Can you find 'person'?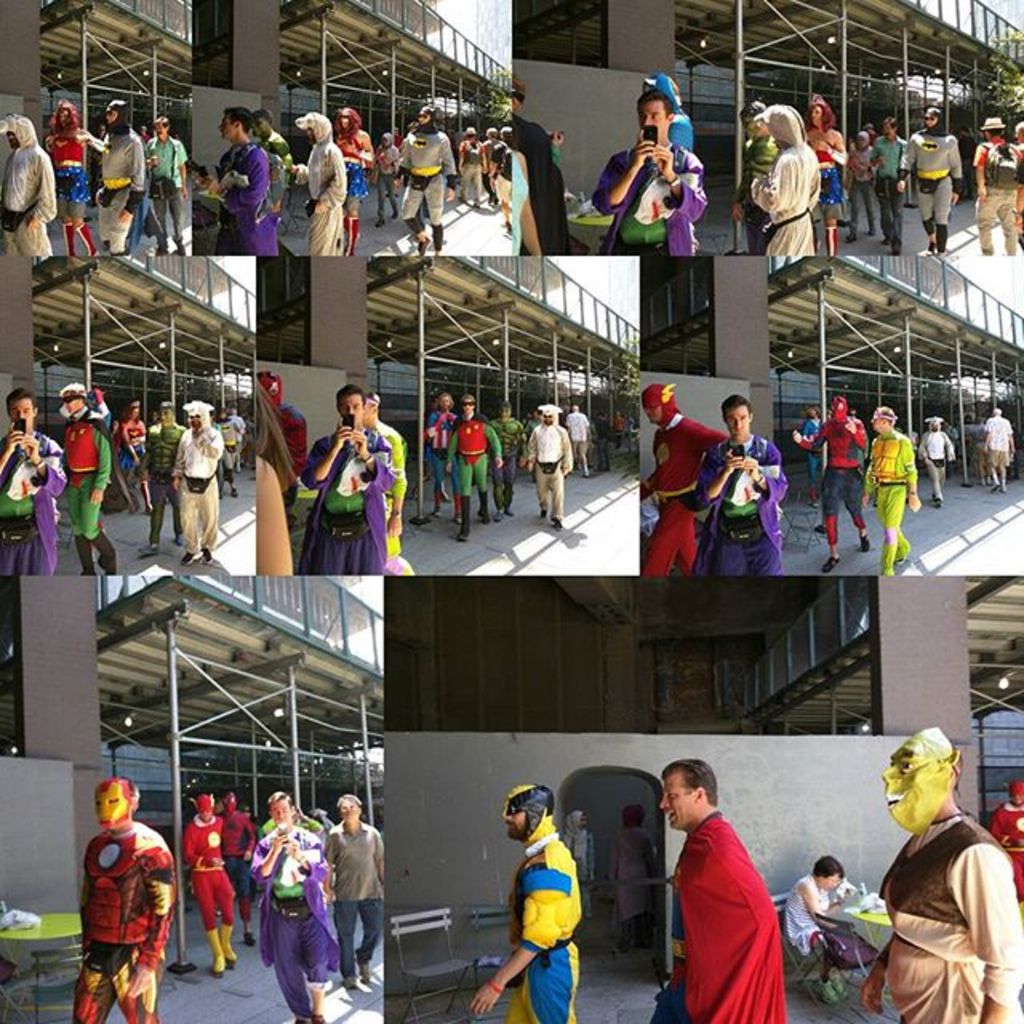
Yes, bounding box: (left=469, top=778, right=582, bottom=1022).
